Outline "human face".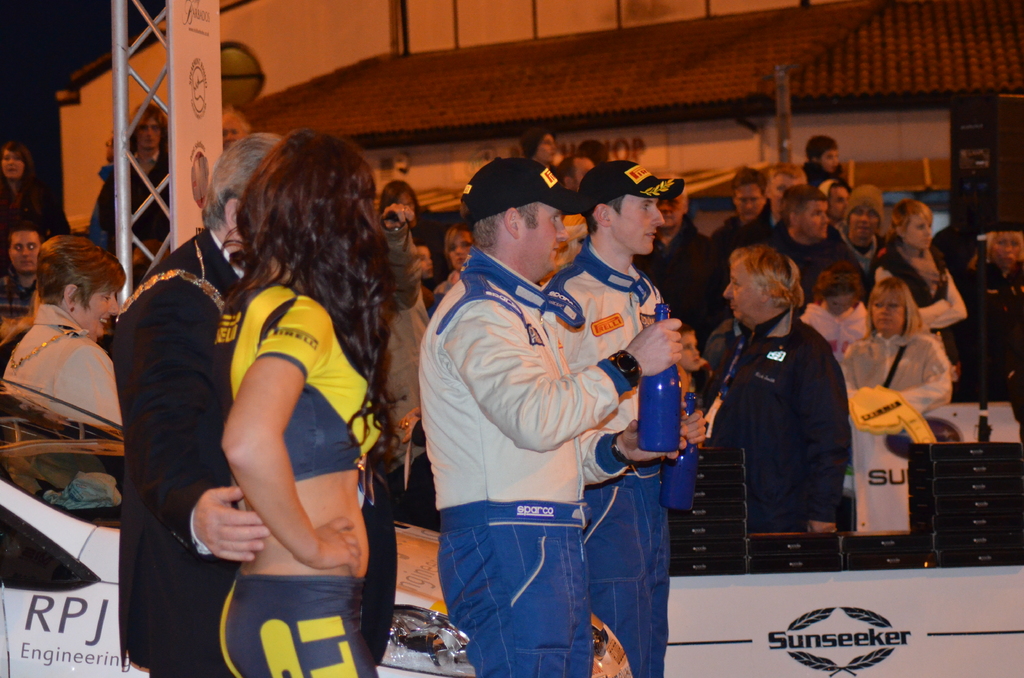
Outline: <box>724,265,760,323</box>.
